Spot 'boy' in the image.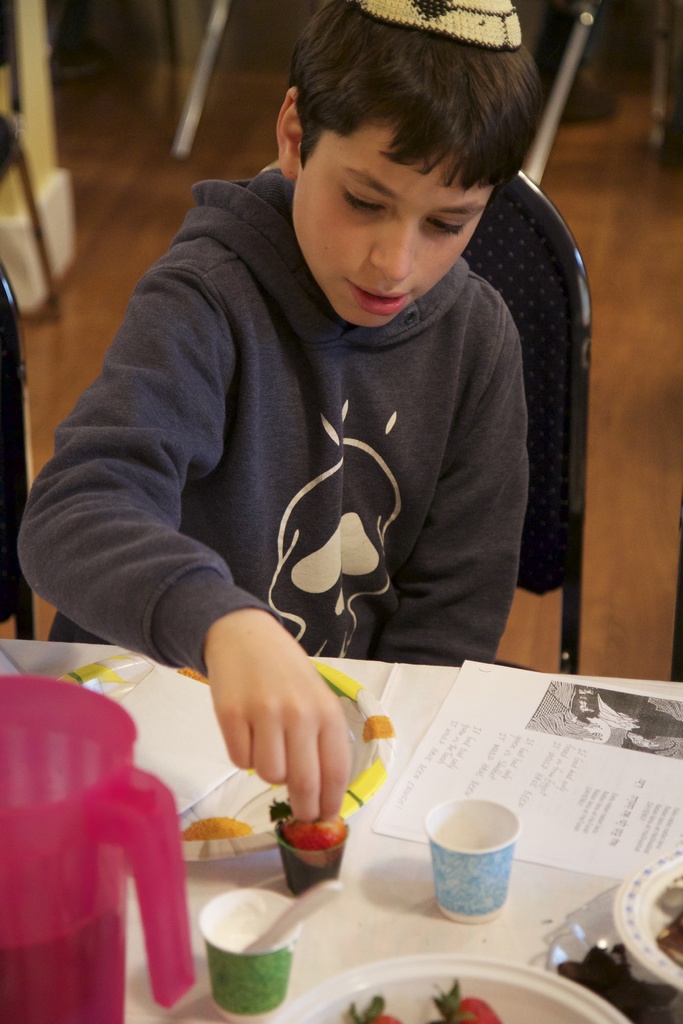
'boy' found at 78:0:570:755.
